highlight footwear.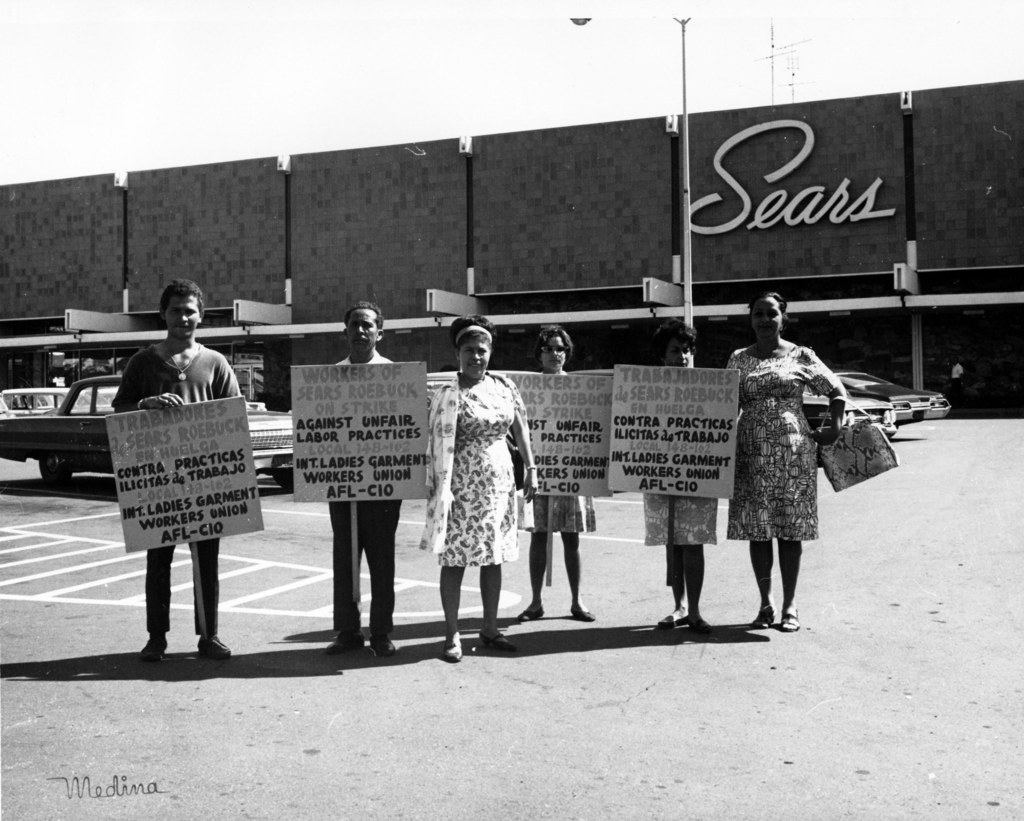
Highlighted region: 481:629:513:654.
